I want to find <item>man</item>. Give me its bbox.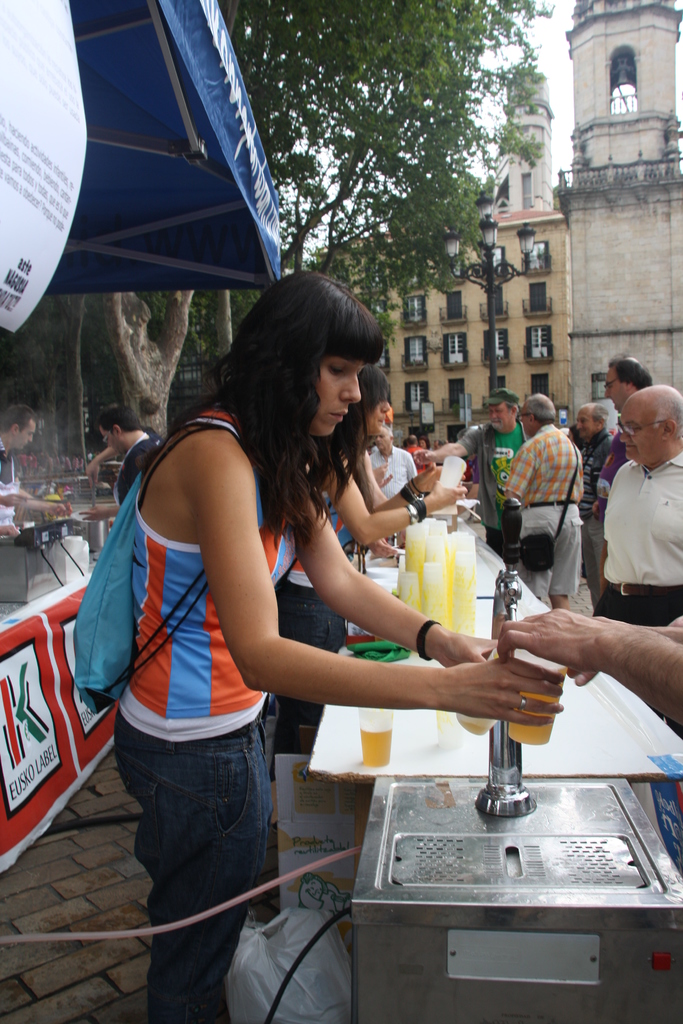
Rect(0, 405, 69, 527).
